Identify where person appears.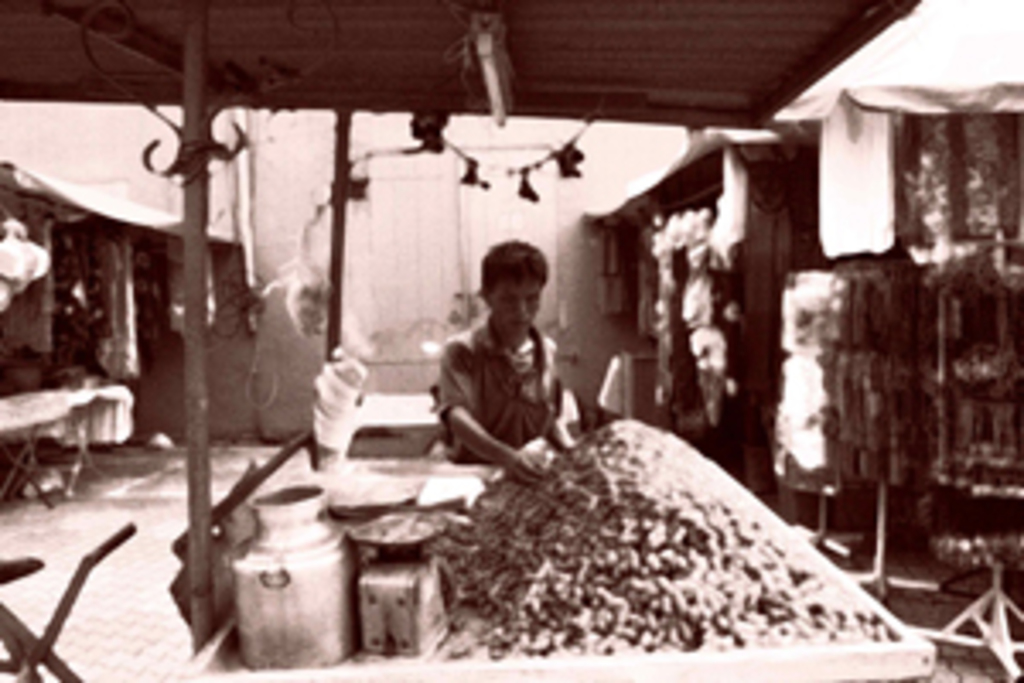
Appears at <bbox>433, 219, 570, 509</bbox>.
